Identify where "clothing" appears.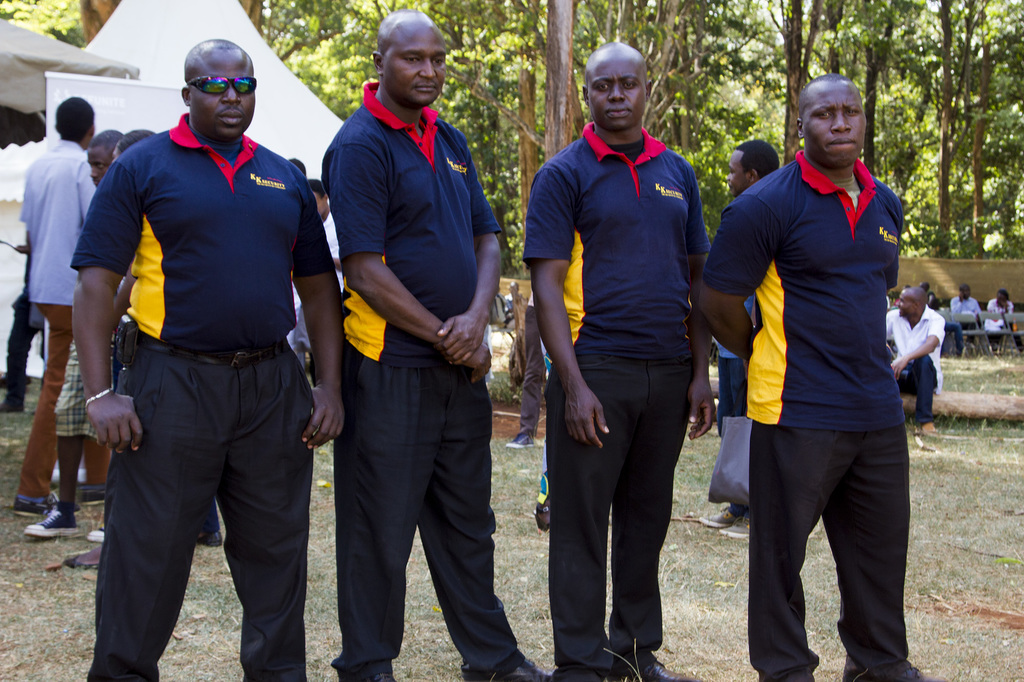
Appears at 54, 335, 101, 441.
